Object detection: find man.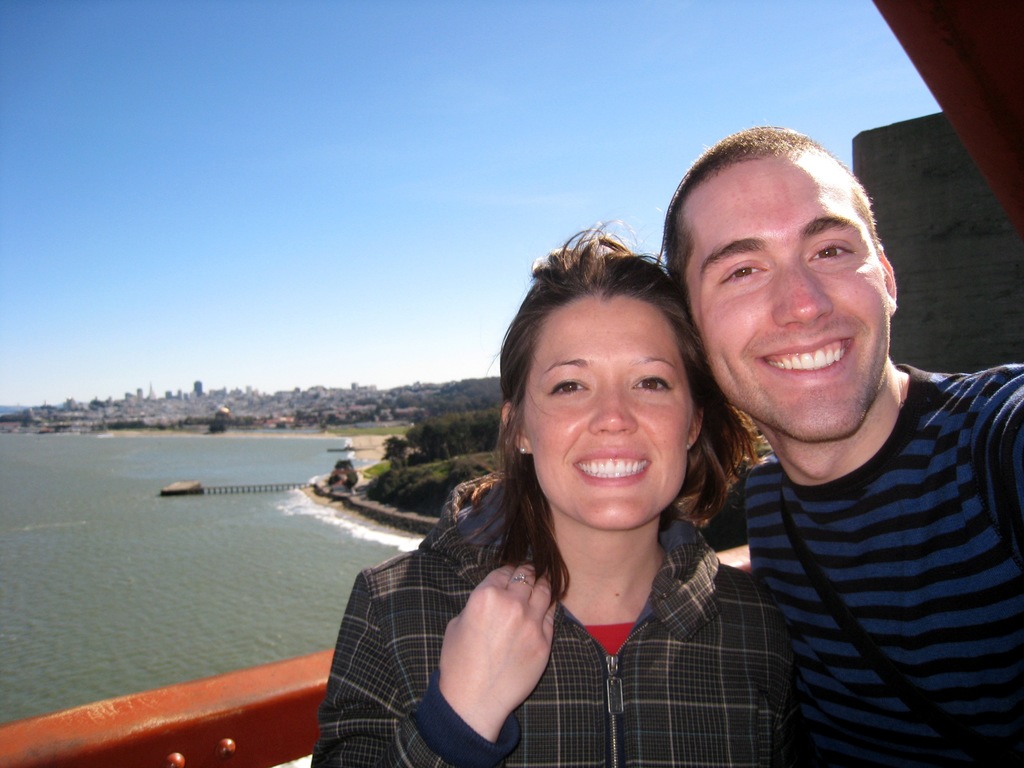
x1=630 y1=139 x2=1023 y2=761.
